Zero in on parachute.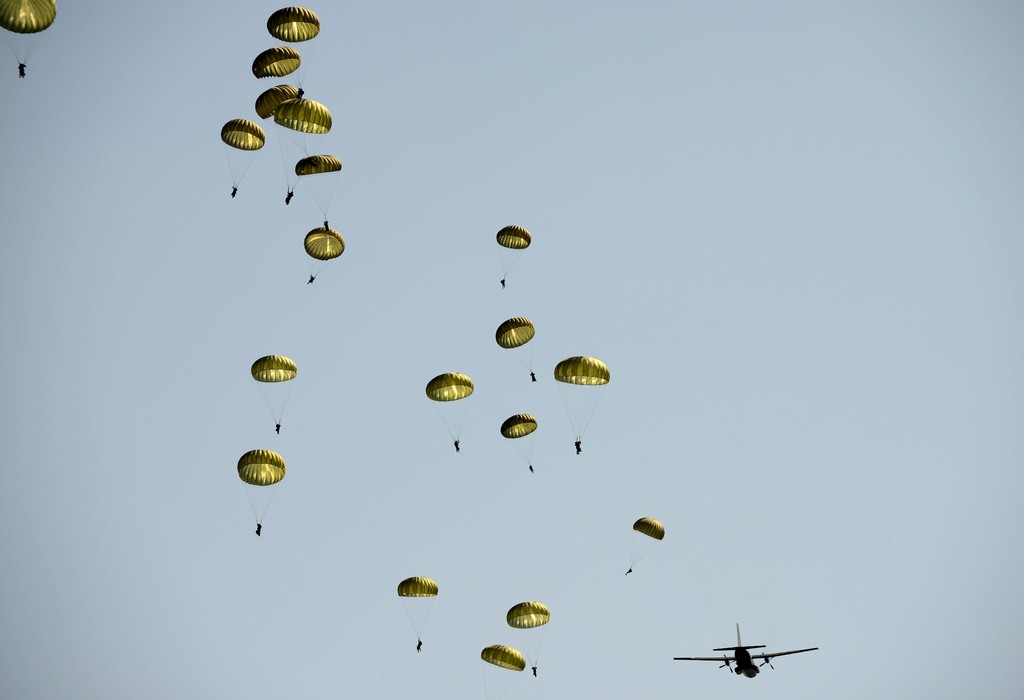
Zeroed in: BBox(627, 518, 668, 570).
